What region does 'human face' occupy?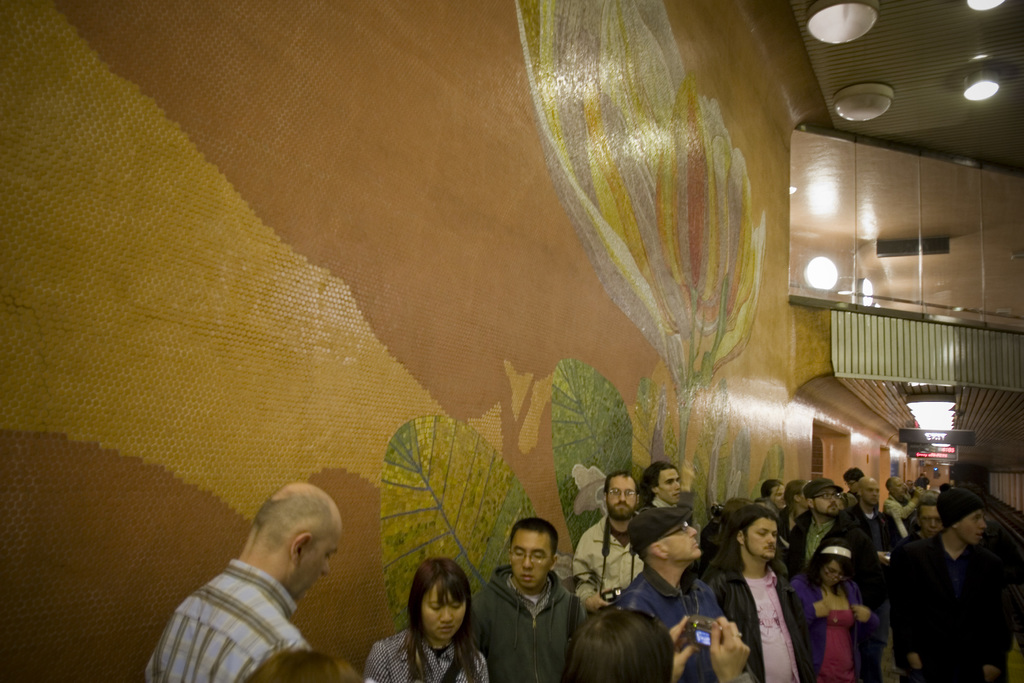
742/513/778/558.
